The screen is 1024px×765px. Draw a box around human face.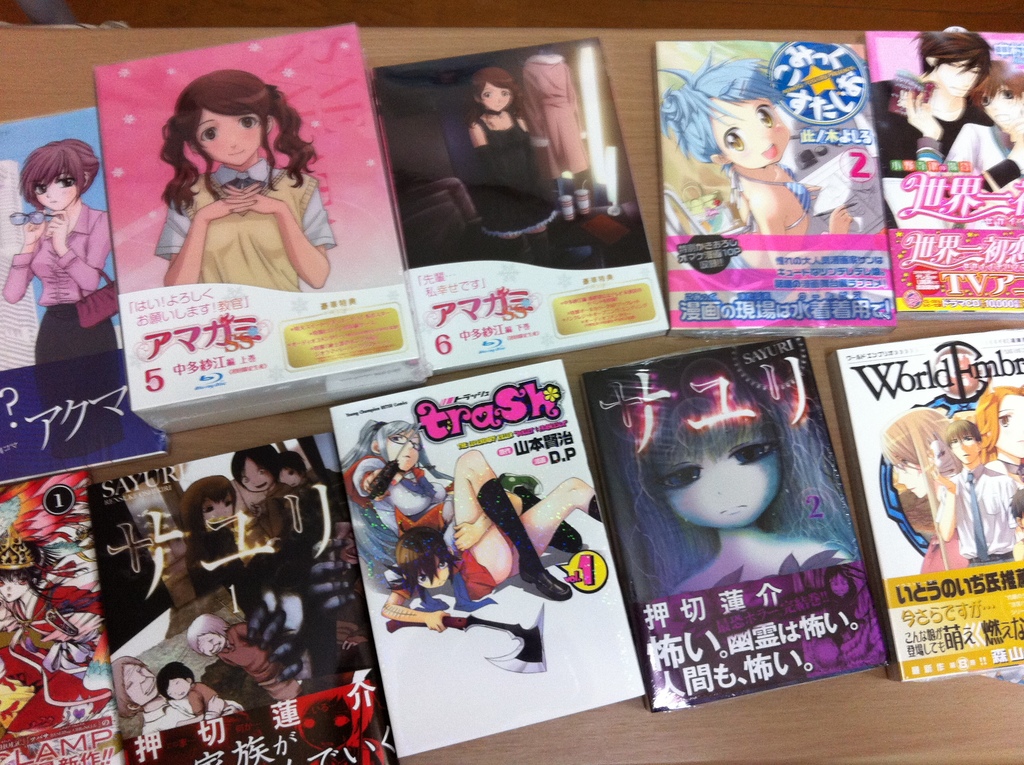
<box>385,430,421,469</box>.
